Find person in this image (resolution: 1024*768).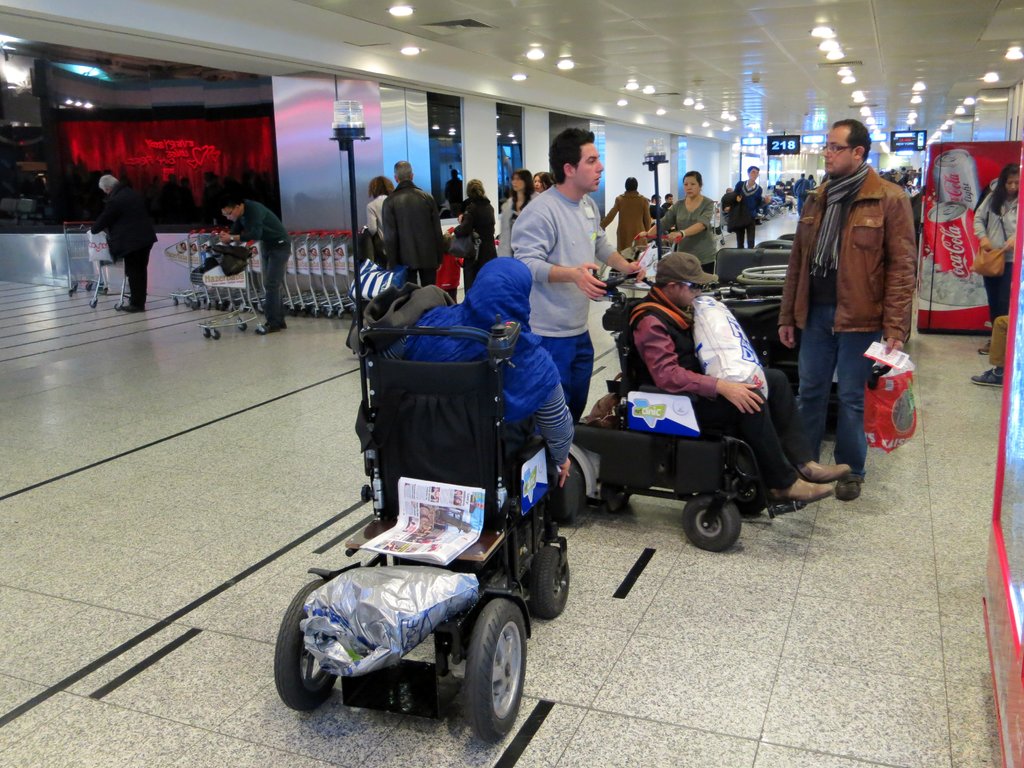
355, 249, 570, 515.
